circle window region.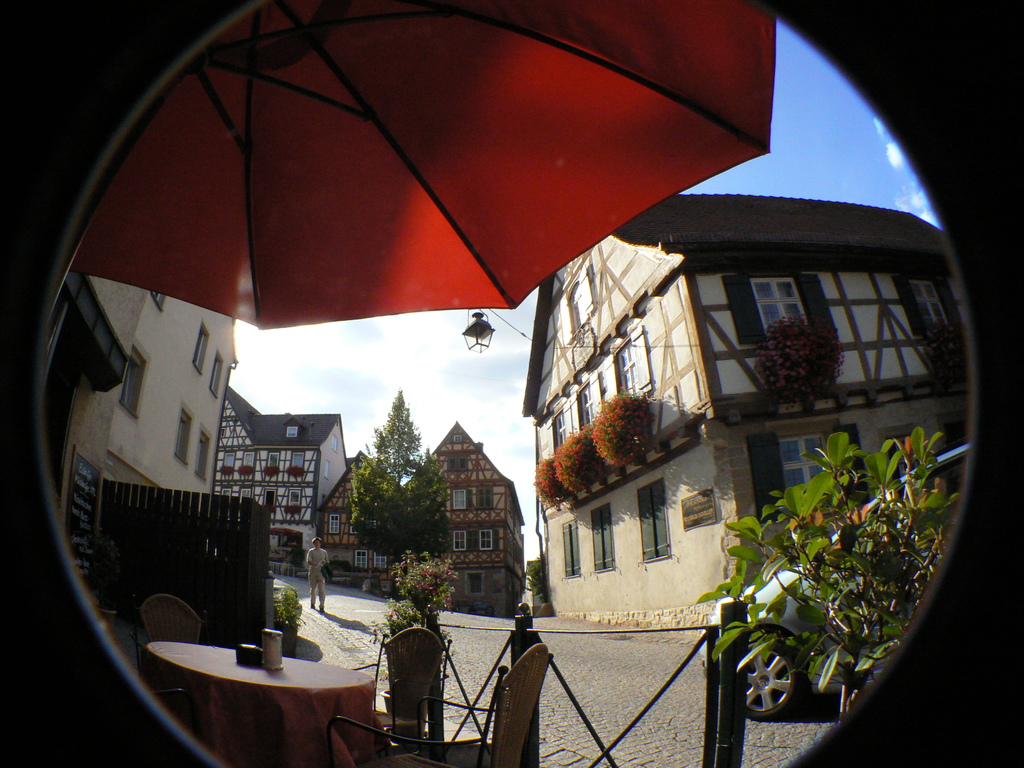
Region: 477, 526, 497, 550.
